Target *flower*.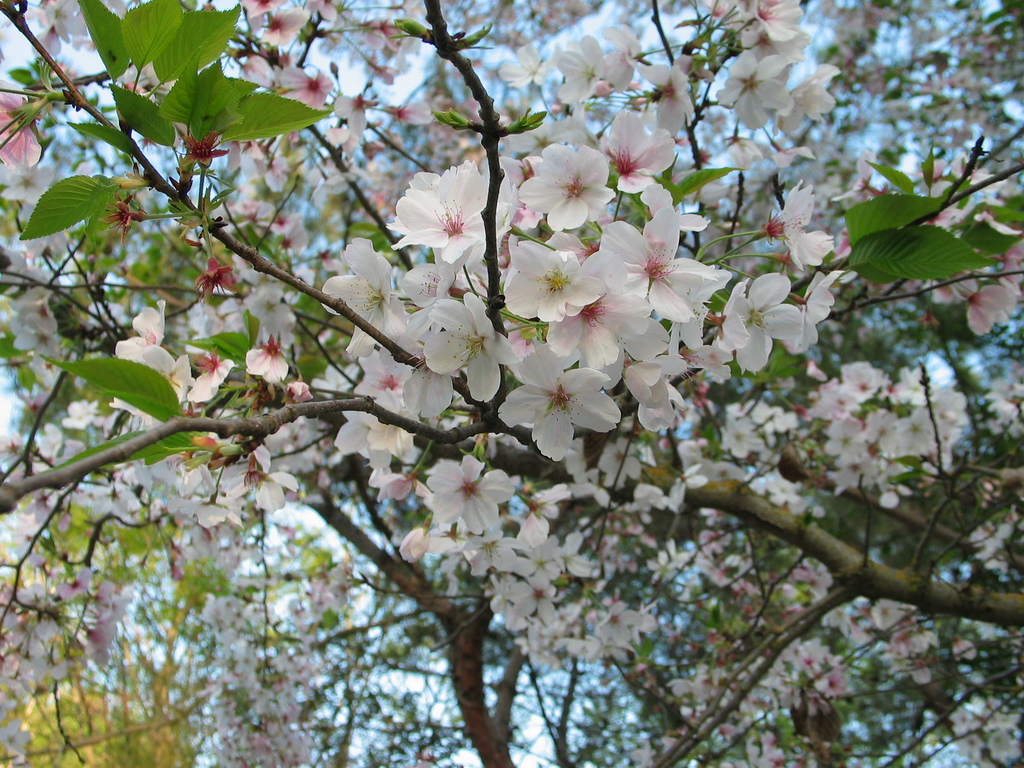
Target region: rect(392, 159, 492, 262).
